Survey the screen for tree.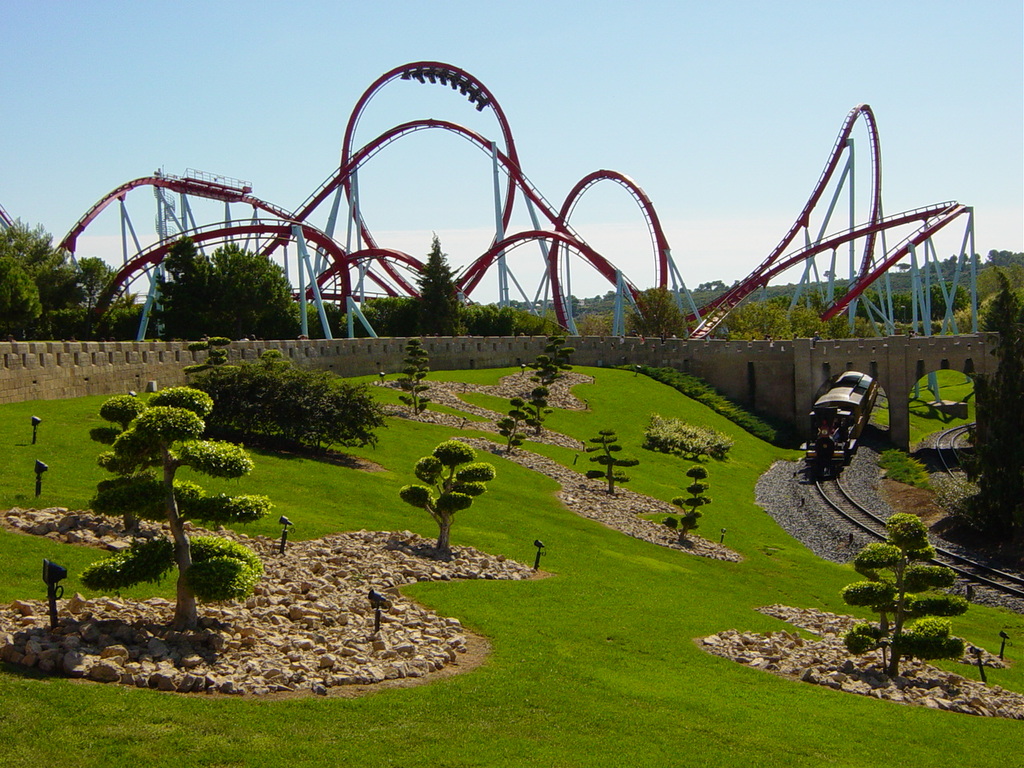
Survey found: <box>82,371,251,617</box>.
